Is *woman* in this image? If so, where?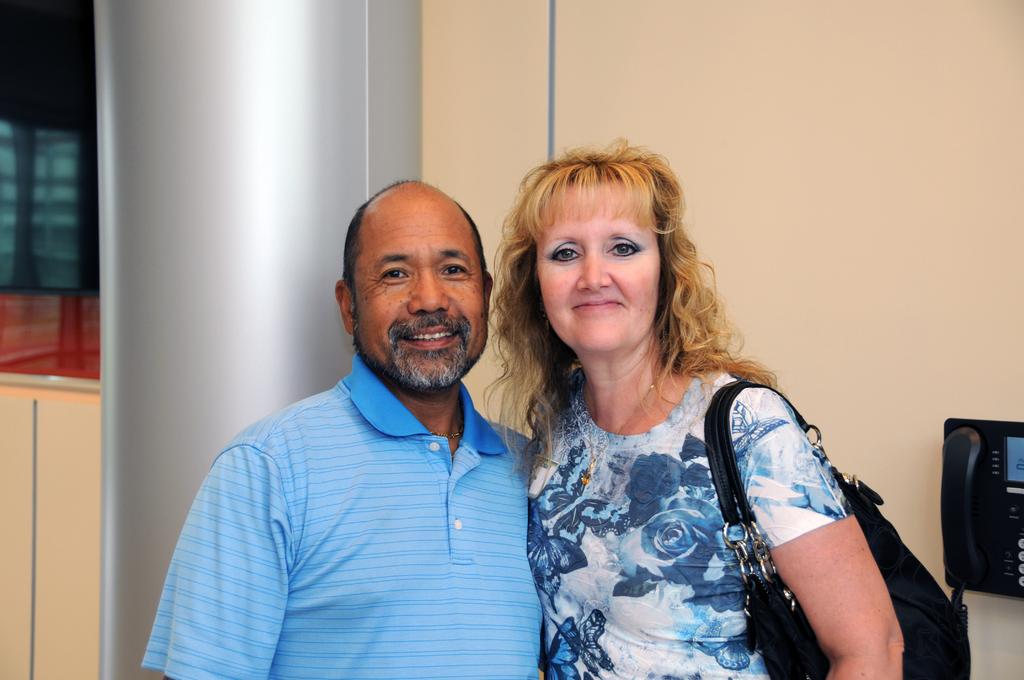
Yes, at [left=490, top=159, right=901, bottom=679].
